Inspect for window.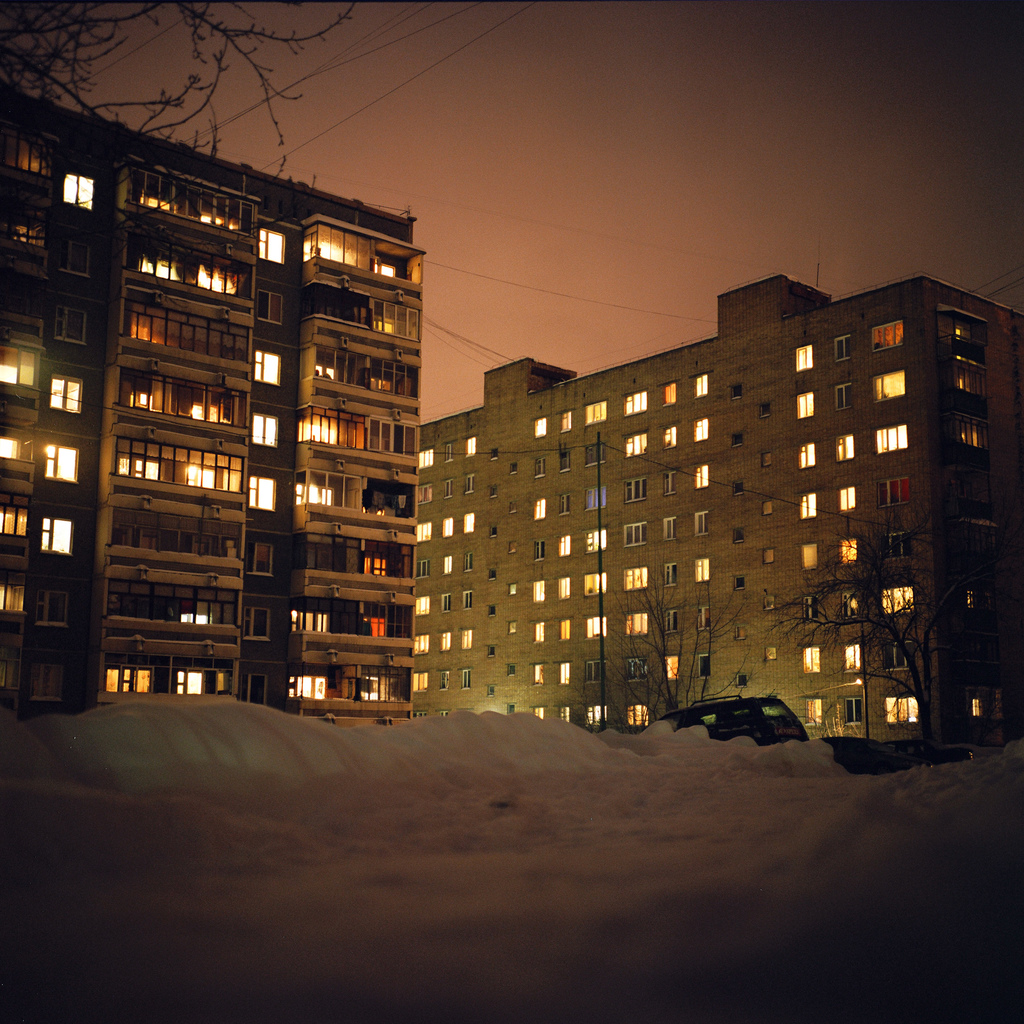
Inspection: (444, 518, 452, 539).
